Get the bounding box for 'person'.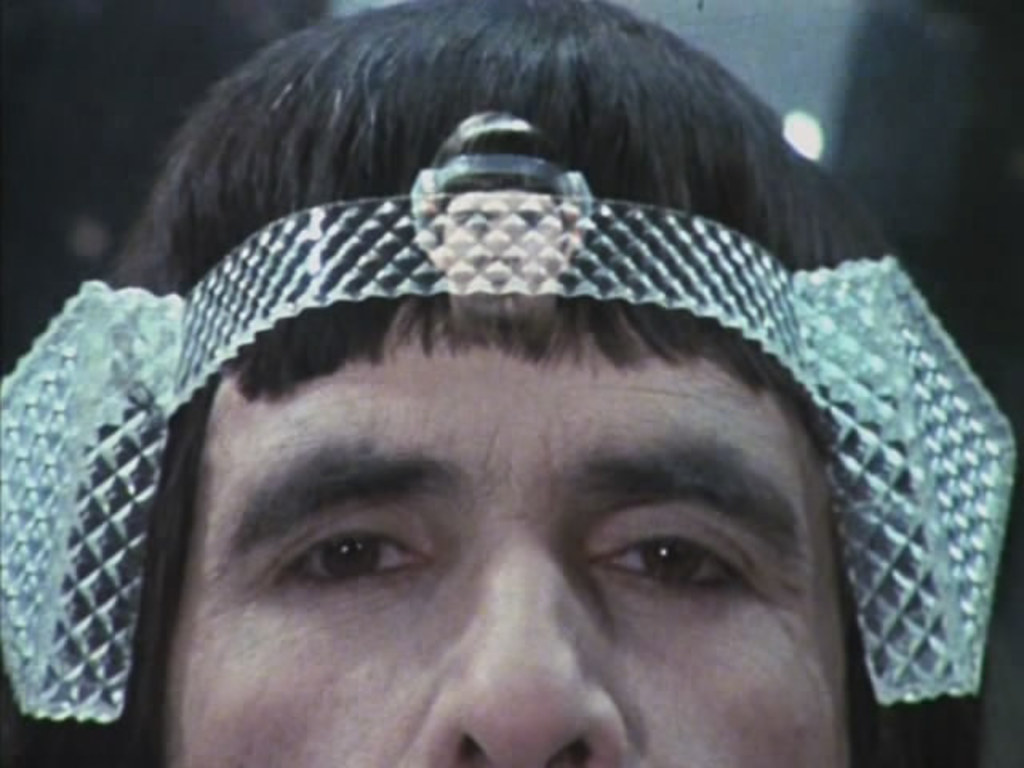
(left=410, top=109, right=592, bottom=315).
